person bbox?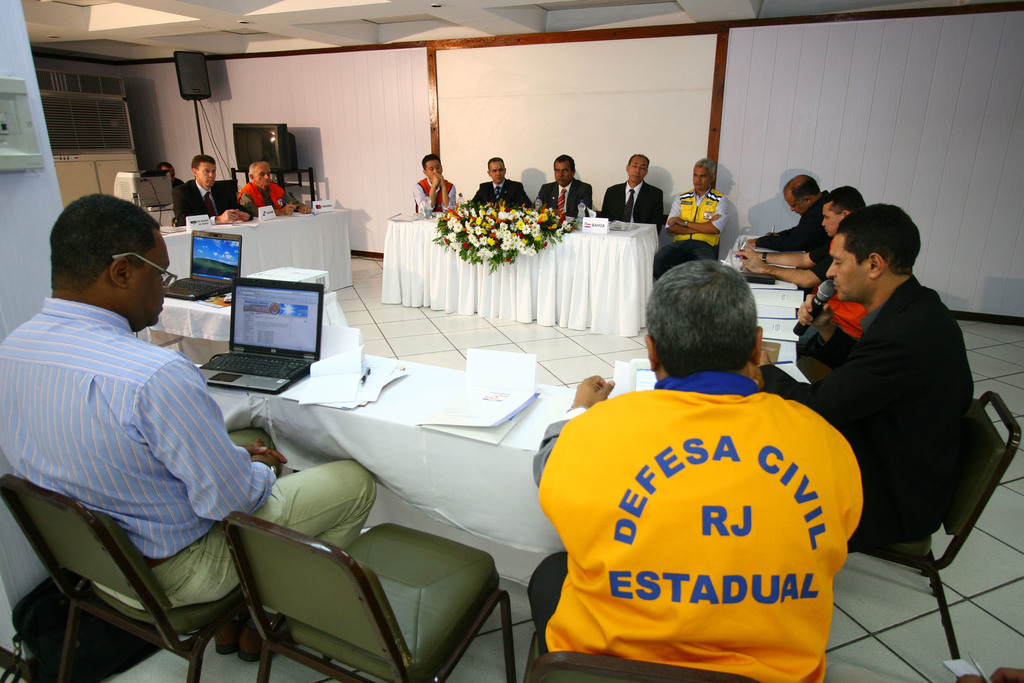
461:157:535:207
